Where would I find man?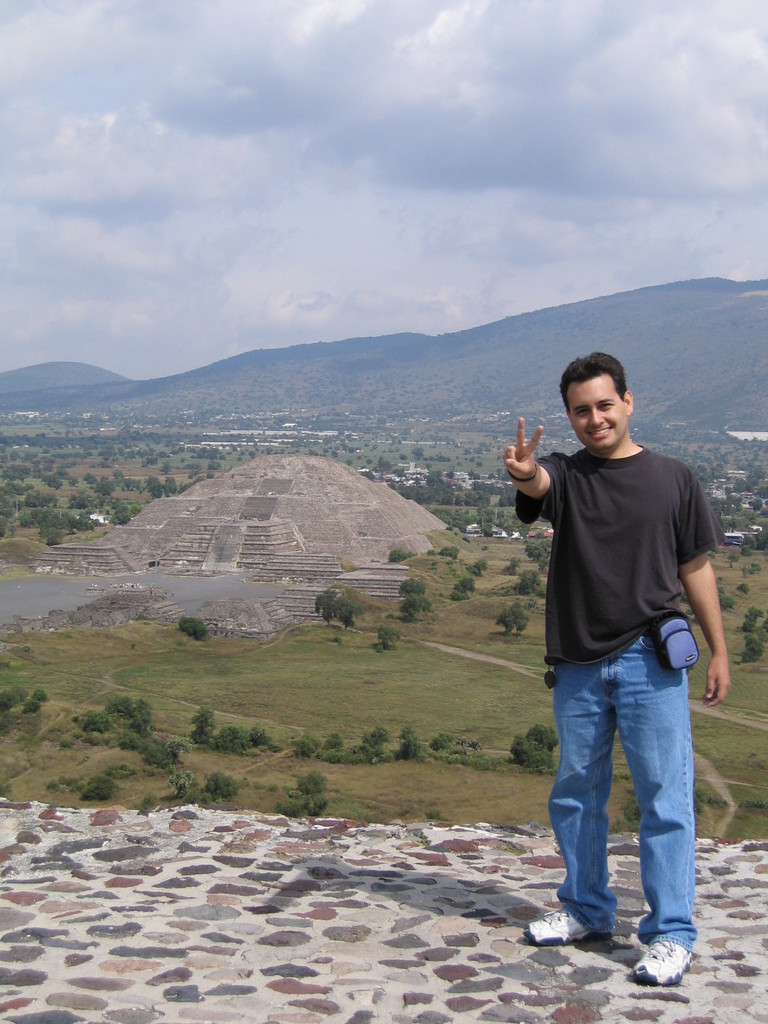
At bbox(500, 364, 737, 938).
